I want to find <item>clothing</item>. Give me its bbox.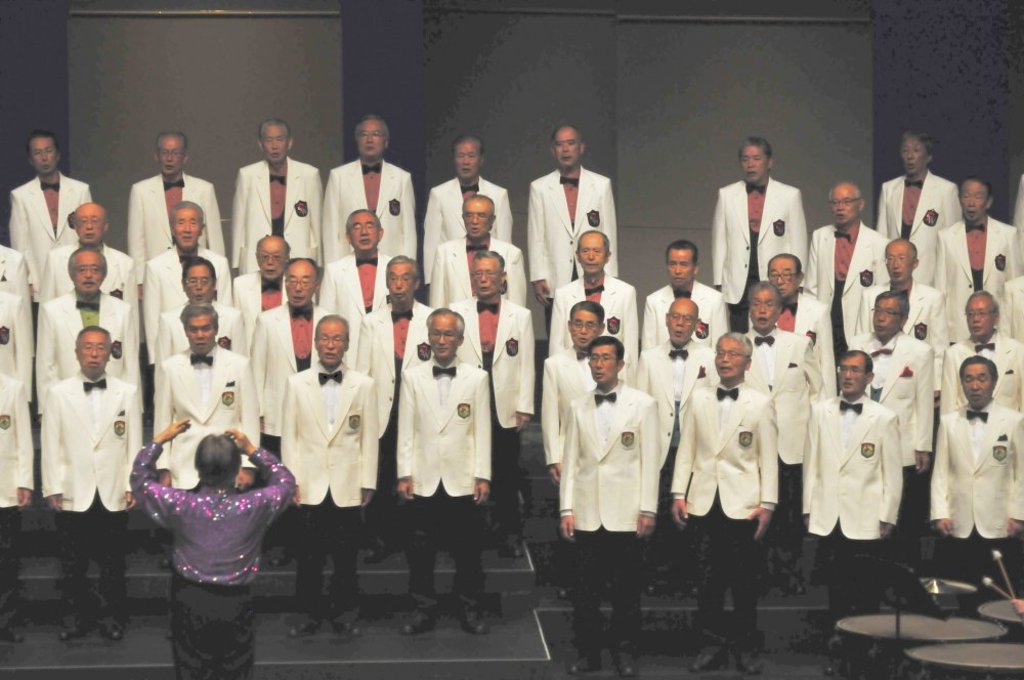
box(637, 277, 730, 339).
